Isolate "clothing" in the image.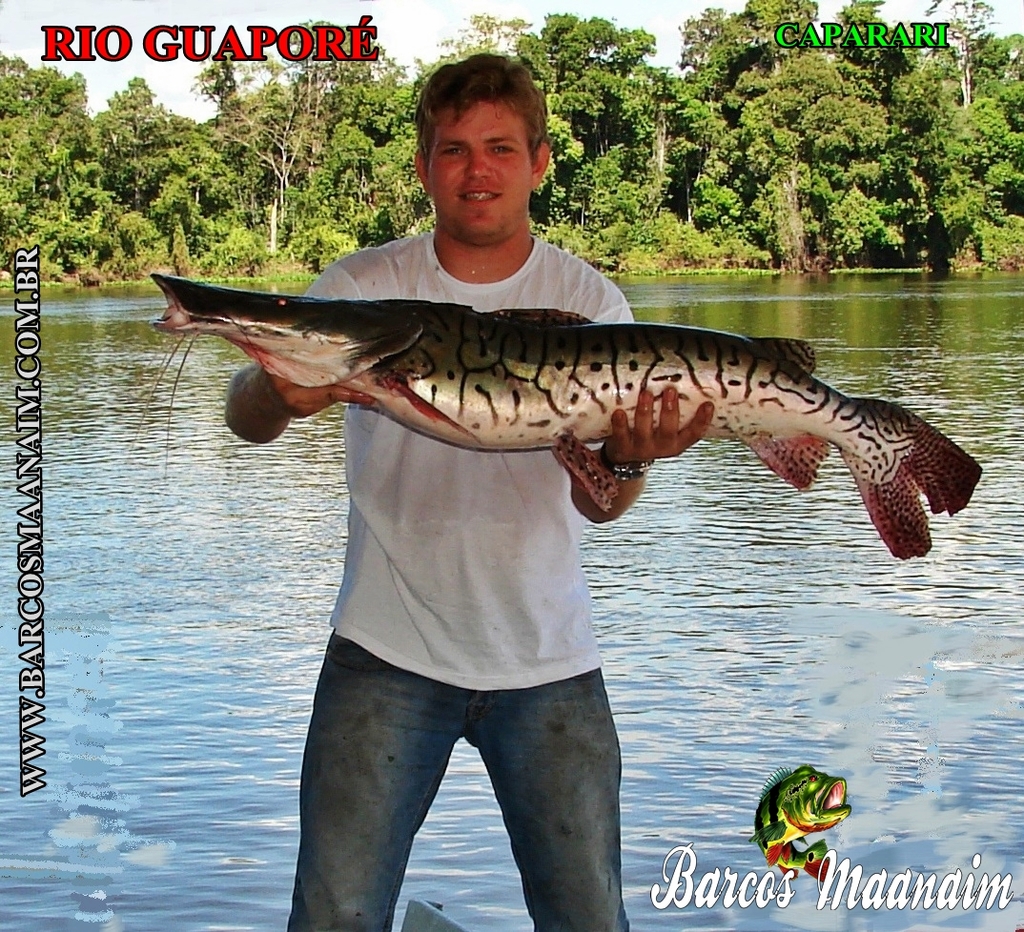
Isolated region: pyautogui.locateOnScreen(299, 227, 637, 931).
